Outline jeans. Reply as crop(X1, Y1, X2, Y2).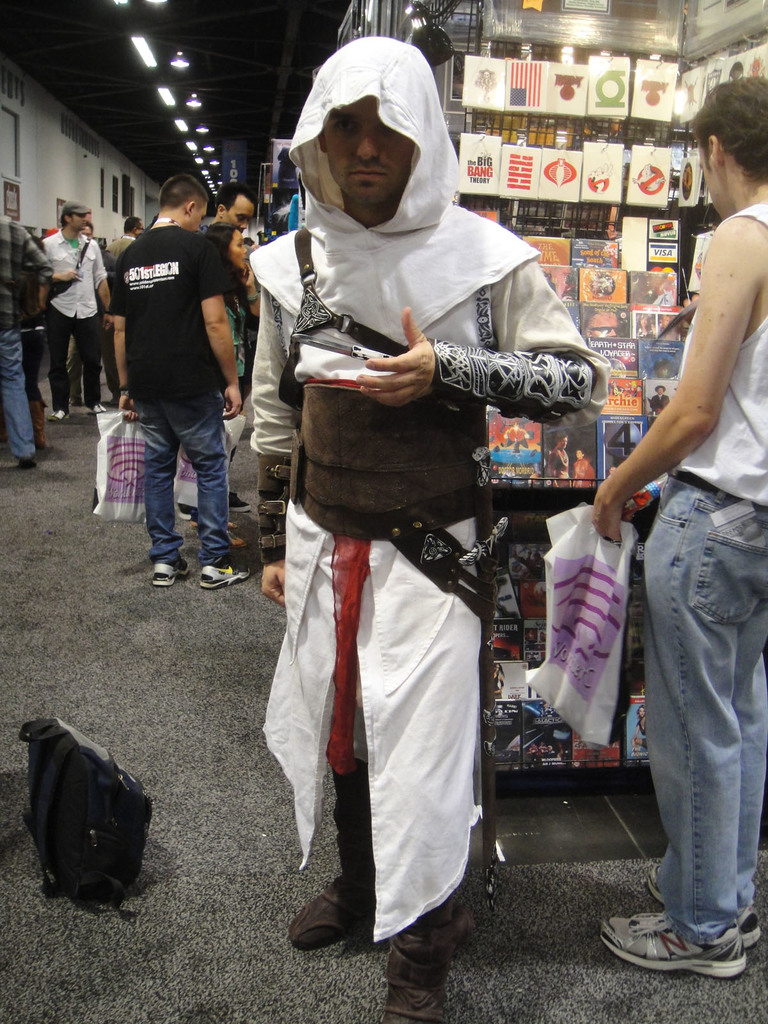
crop(0, 325, 35, 458).
